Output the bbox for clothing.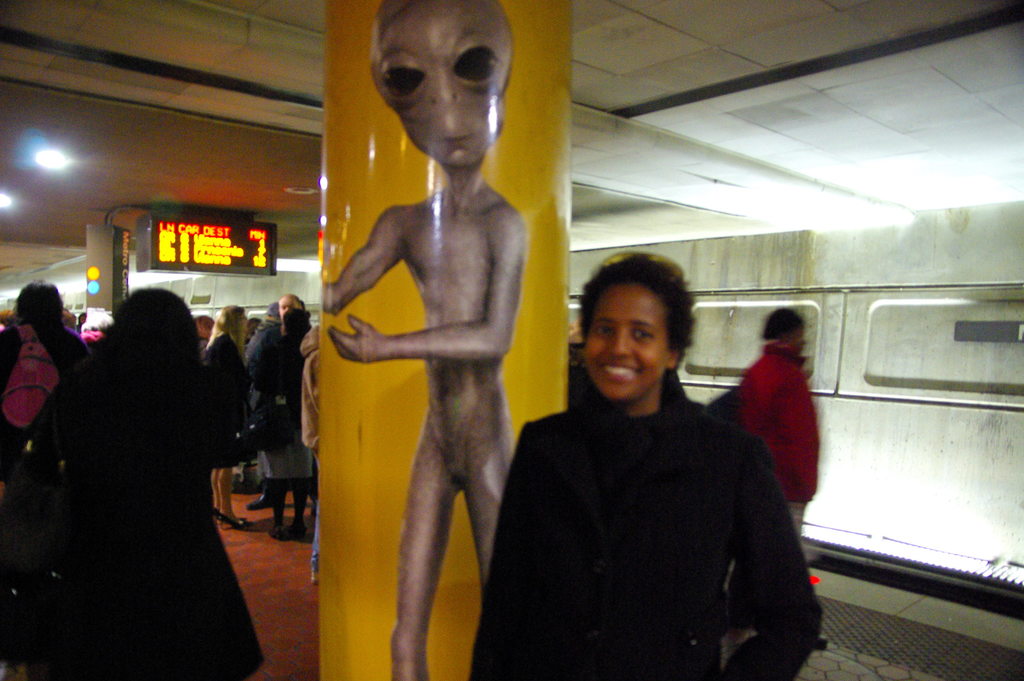
248, 346, 314, 480.
